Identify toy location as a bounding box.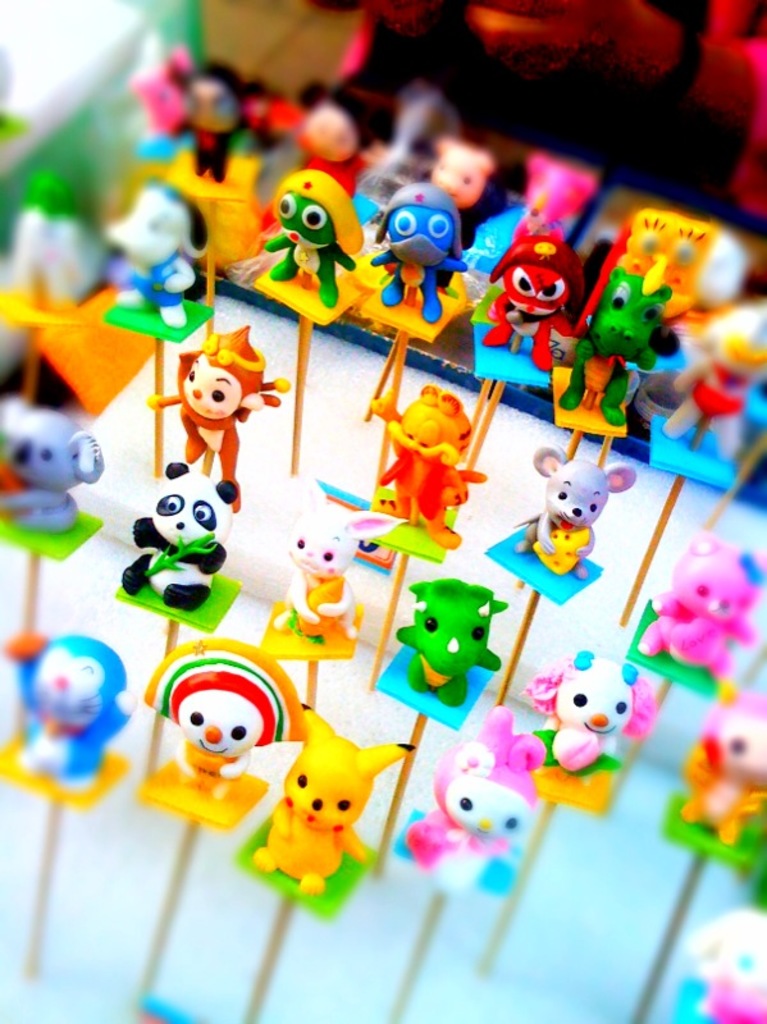
<region>287, 82, 394, 195</region>.
